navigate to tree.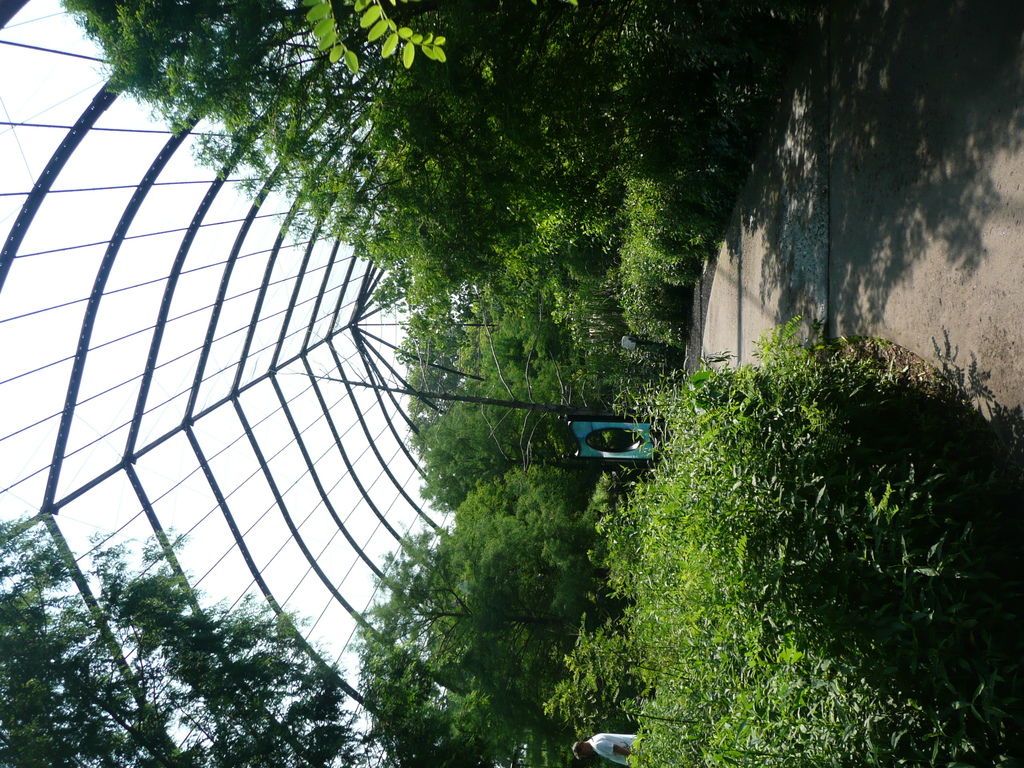
Navigation target: left=53, top=0, right=792, bottom=305.
